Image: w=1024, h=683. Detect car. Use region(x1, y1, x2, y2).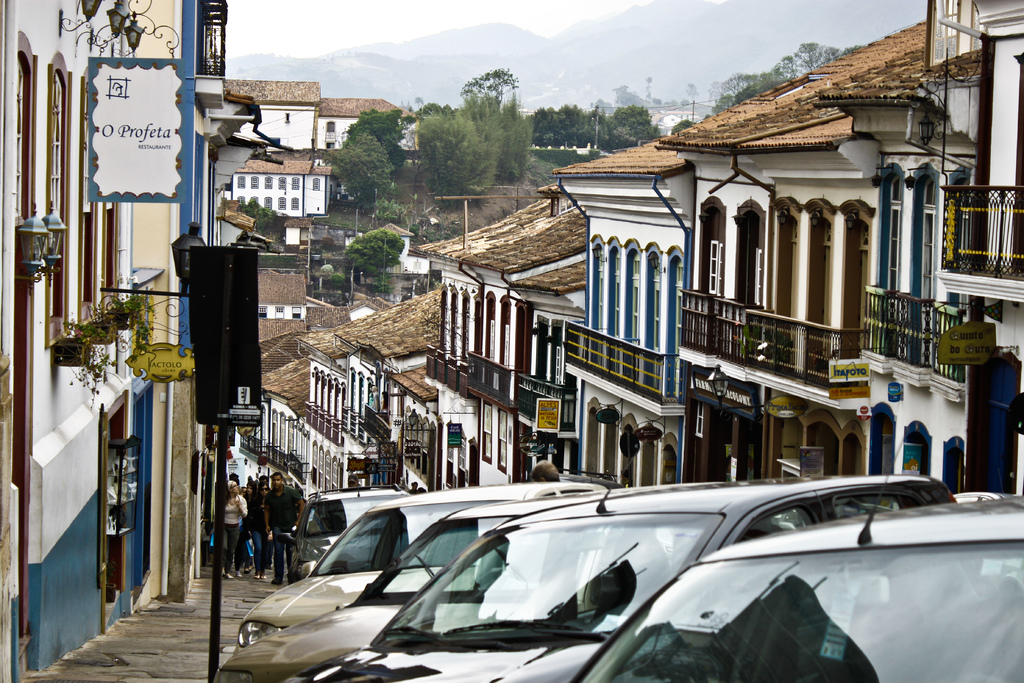
region(278, 487, 408, 576).
